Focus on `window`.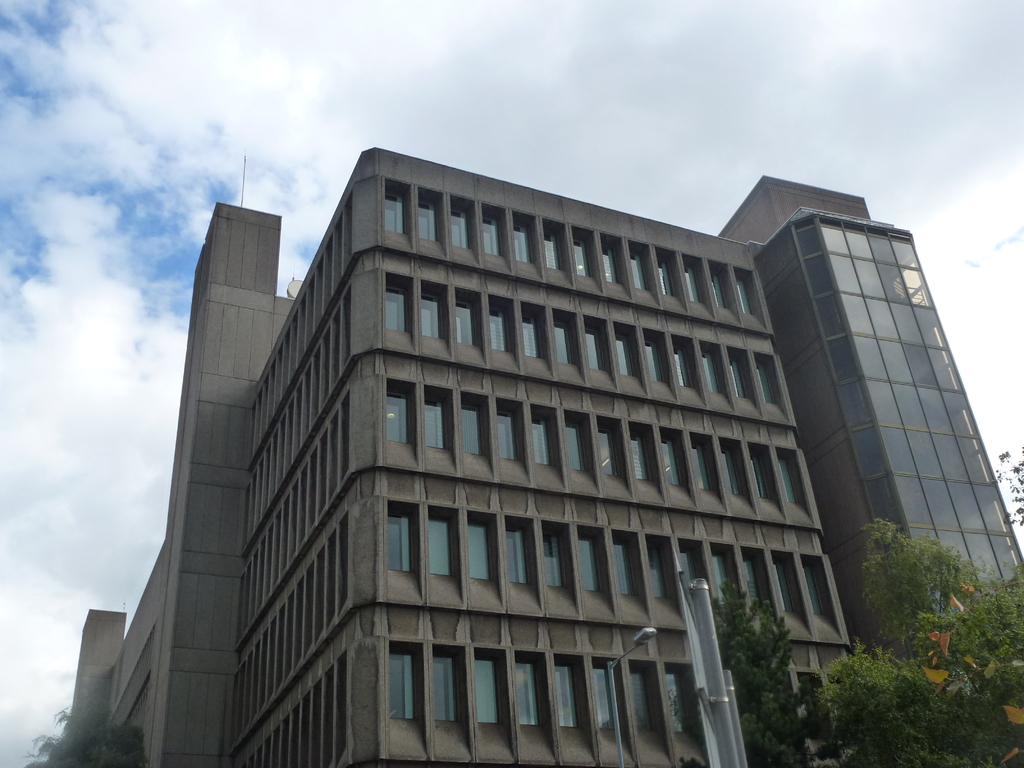
Focused at (x1=691, y1=440, x2=714, y2=490).
